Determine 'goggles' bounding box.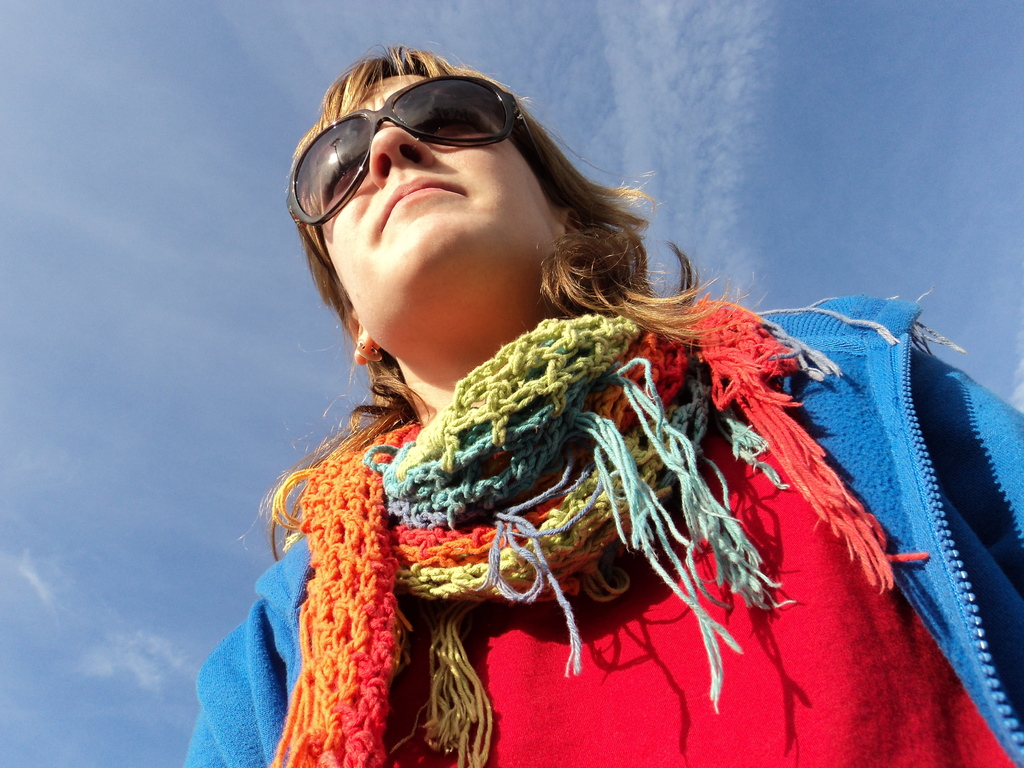
Determined: bbox=(289, 81, 564, 276).
